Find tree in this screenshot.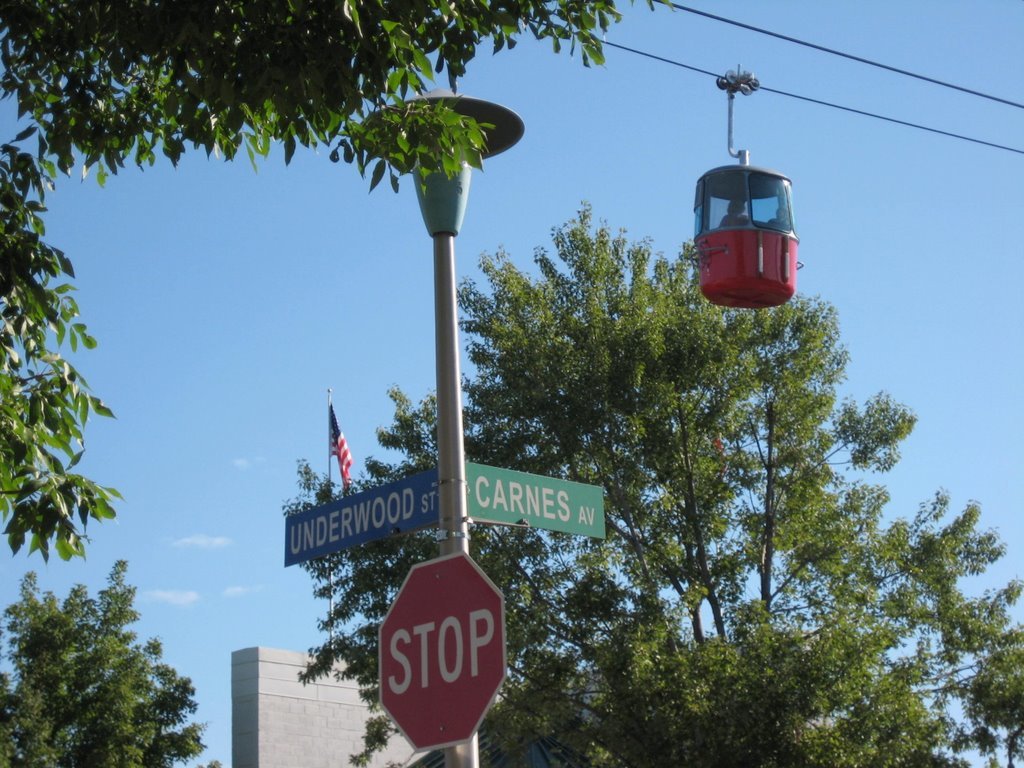
The bounding box for tree is (x1=0, y1=553, x2=218, y2=767).
